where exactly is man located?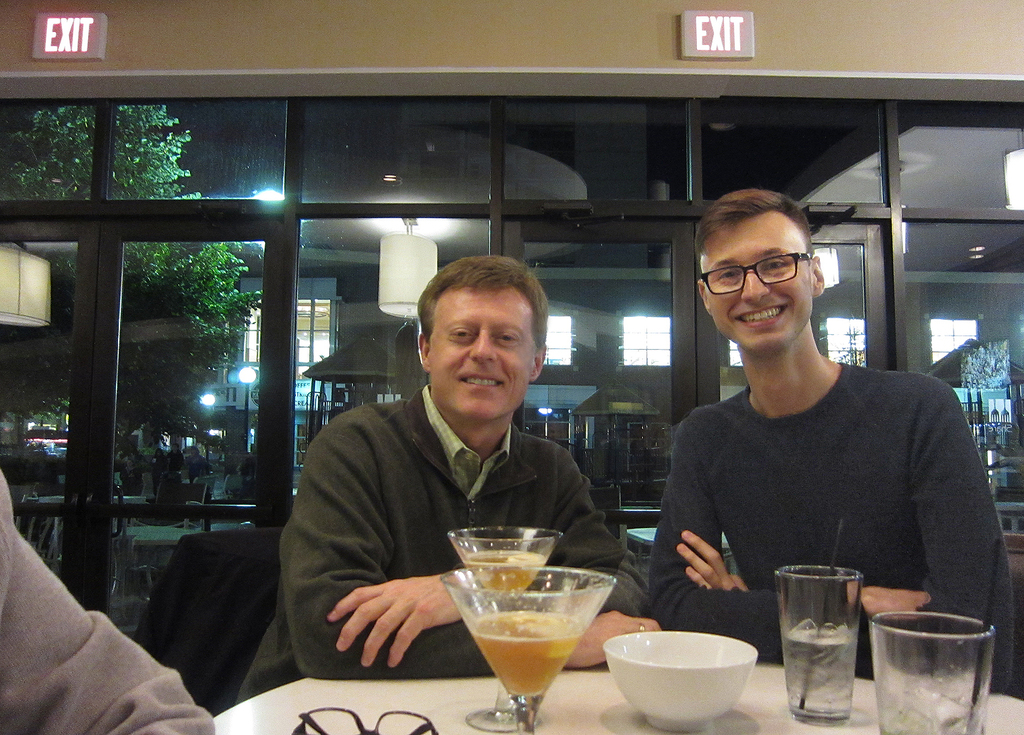
Its bounding box is pyautogui.locateOnScreen(235, 253, 653, 704).
